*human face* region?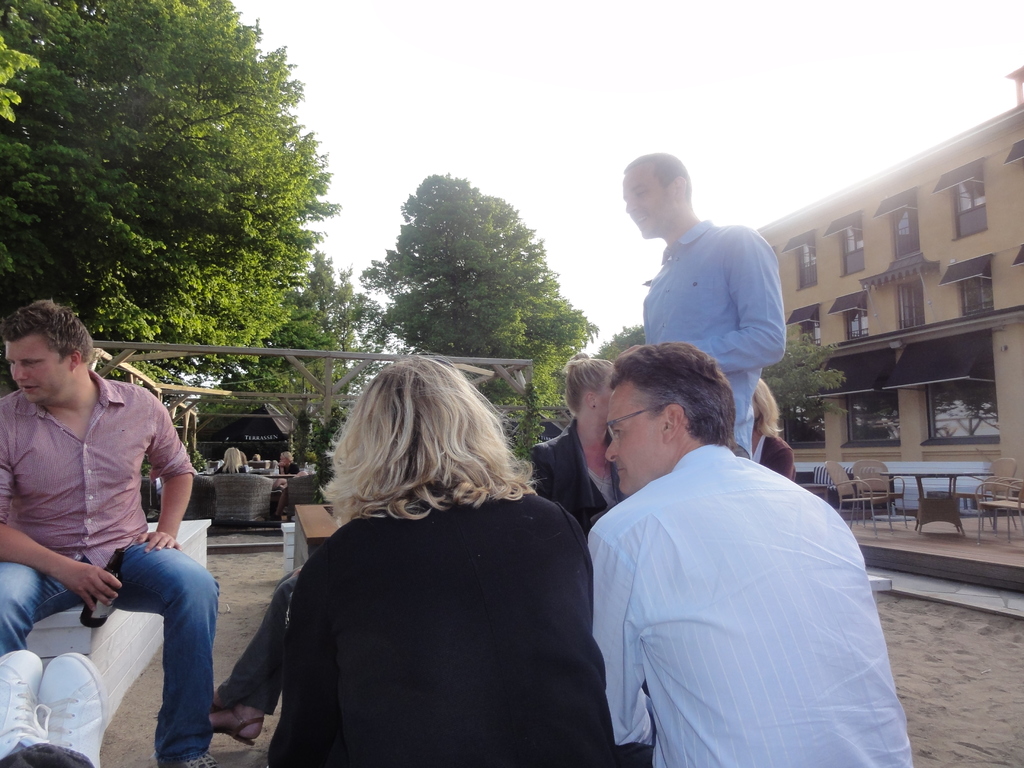
box=[621, 164, 673, 243]
